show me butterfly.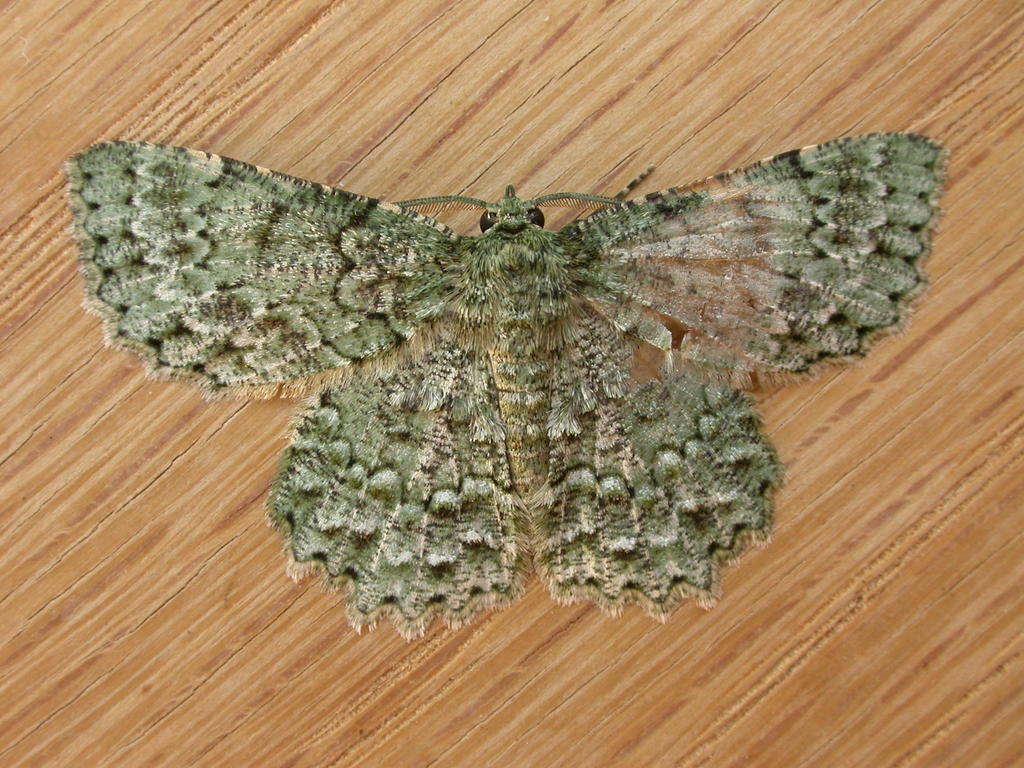
butterfly is here: box(72, 120, 960, 600).
